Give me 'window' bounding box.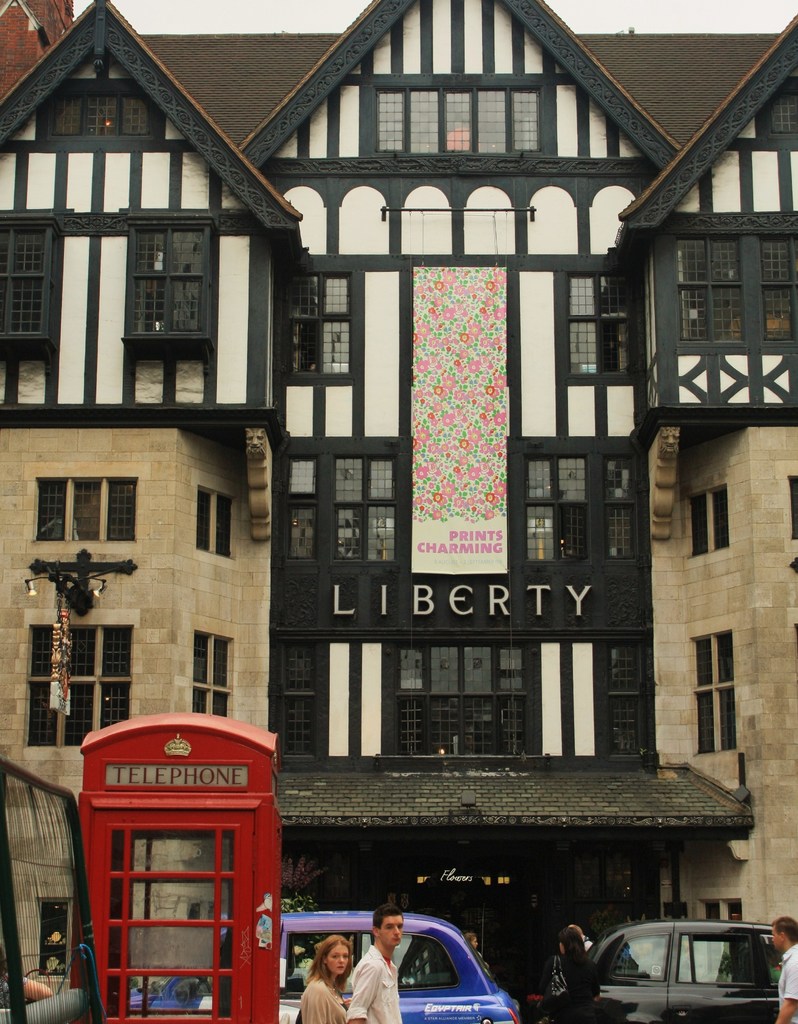
crop(339, 457, 399, 560).
